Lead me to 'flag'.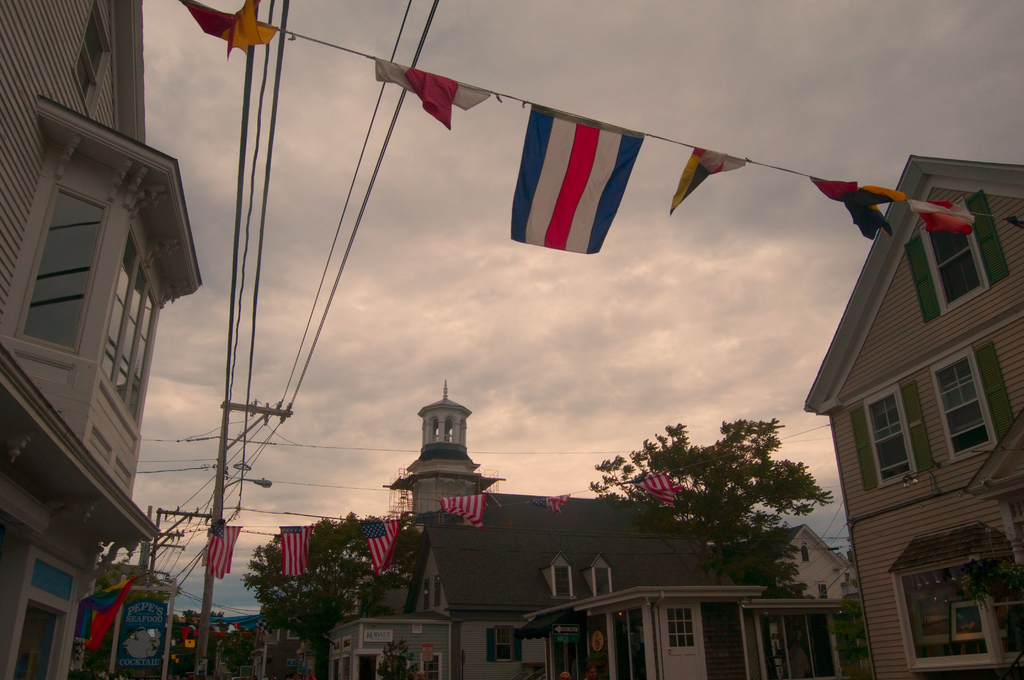
Lead to {"x1": 356, "y1": 515, "x2": 399, "y2": 576}.
